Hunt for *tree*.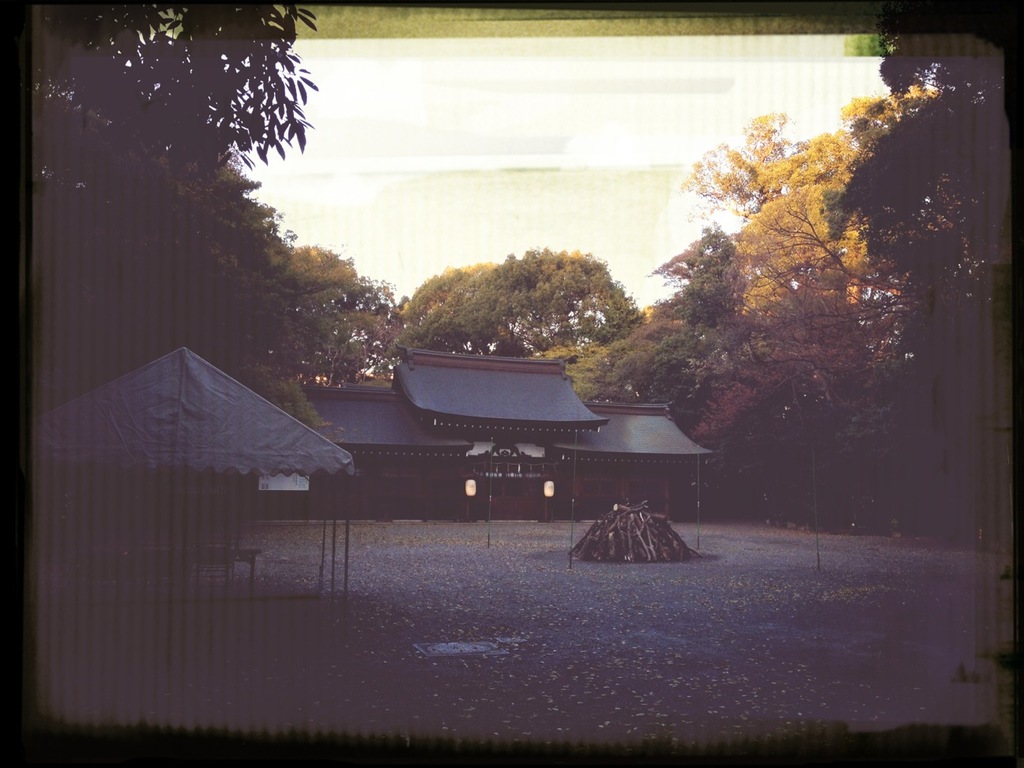
Hunted down at 397/258/495/324.
